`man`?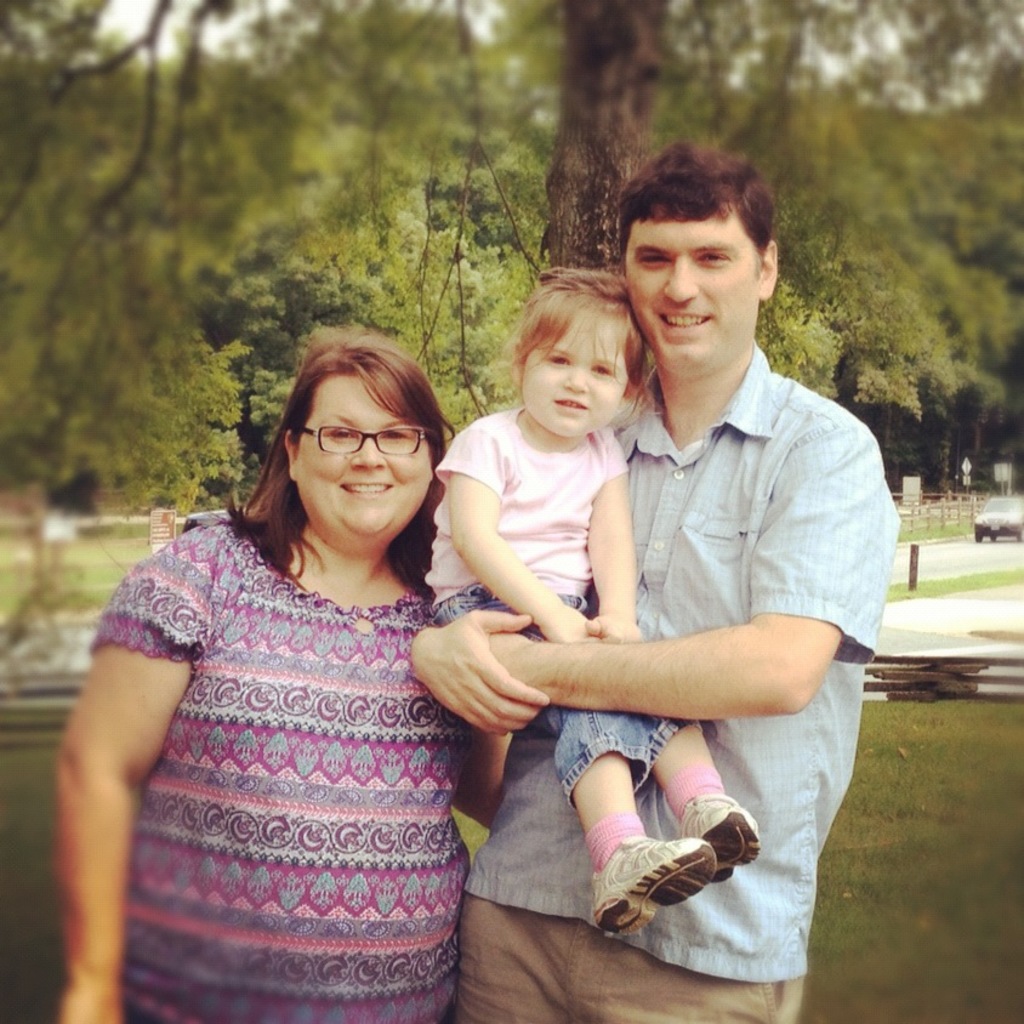
bbox=[491, 158, 897, 972]
